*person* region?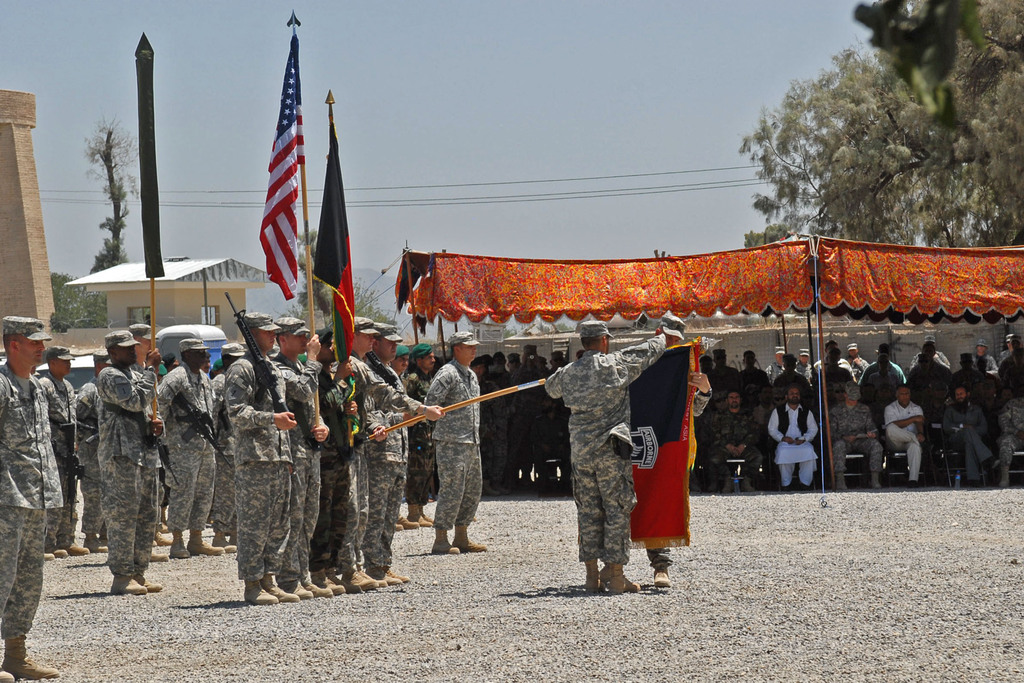
<region>408, 344, 440, 528</region>
